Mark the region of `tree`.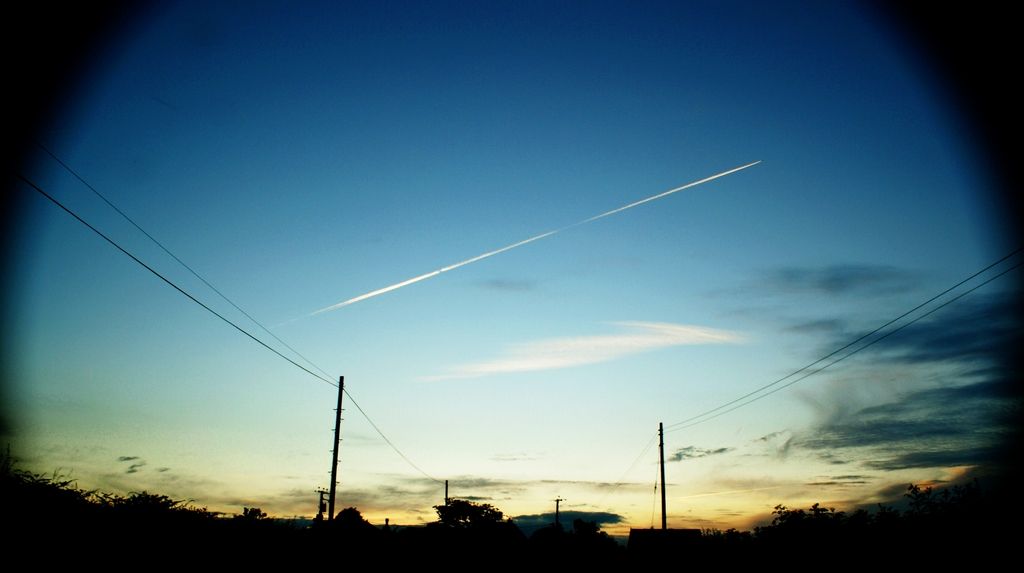
Region: [876, 501, 895, 522].
